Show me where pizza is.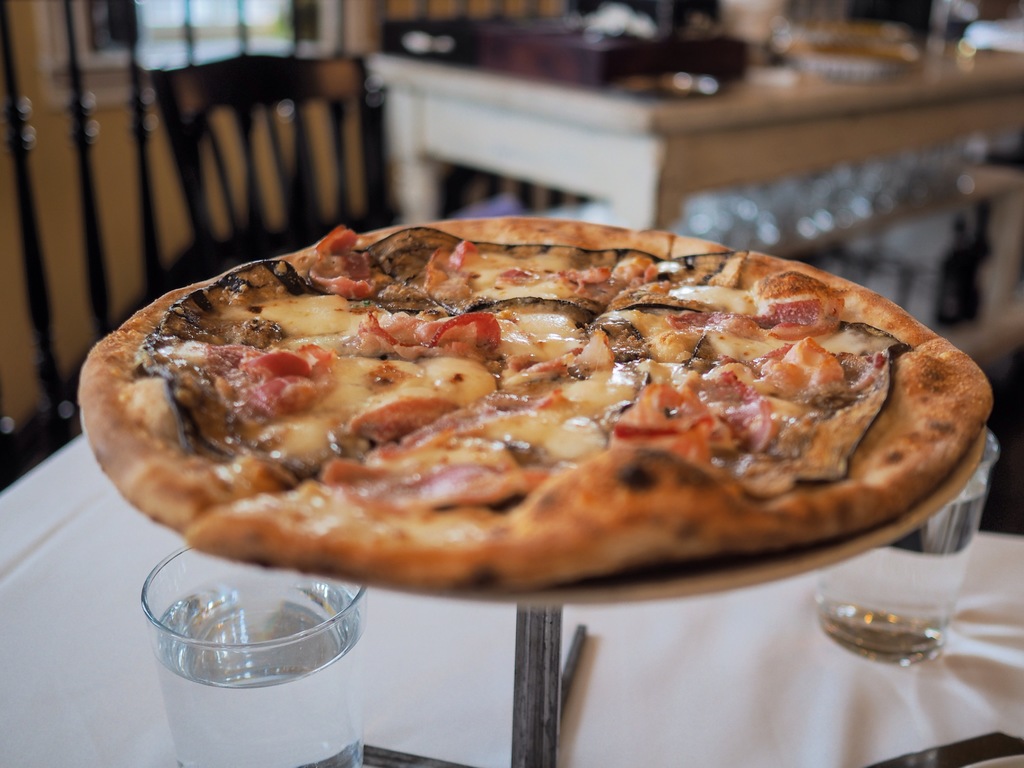
pizza is at bbox=(83, 214, 994, 595).
